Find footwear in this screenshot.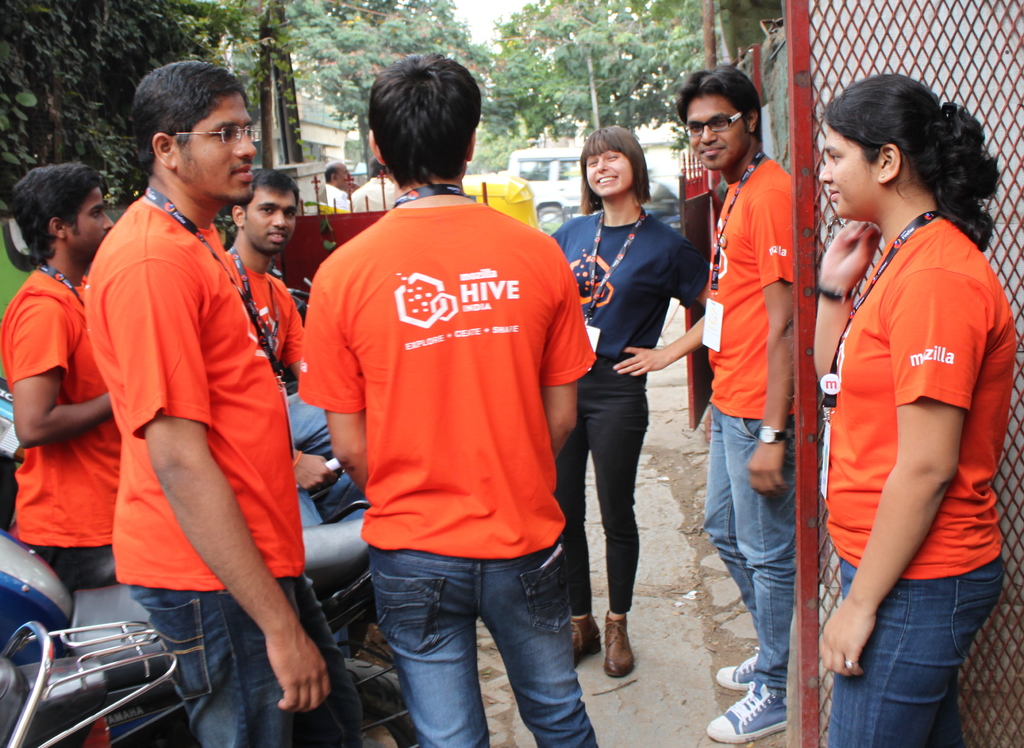
The bounding box for footwear is {"left": 717, "top": 651, "right": 766, "bottom": 695}.
